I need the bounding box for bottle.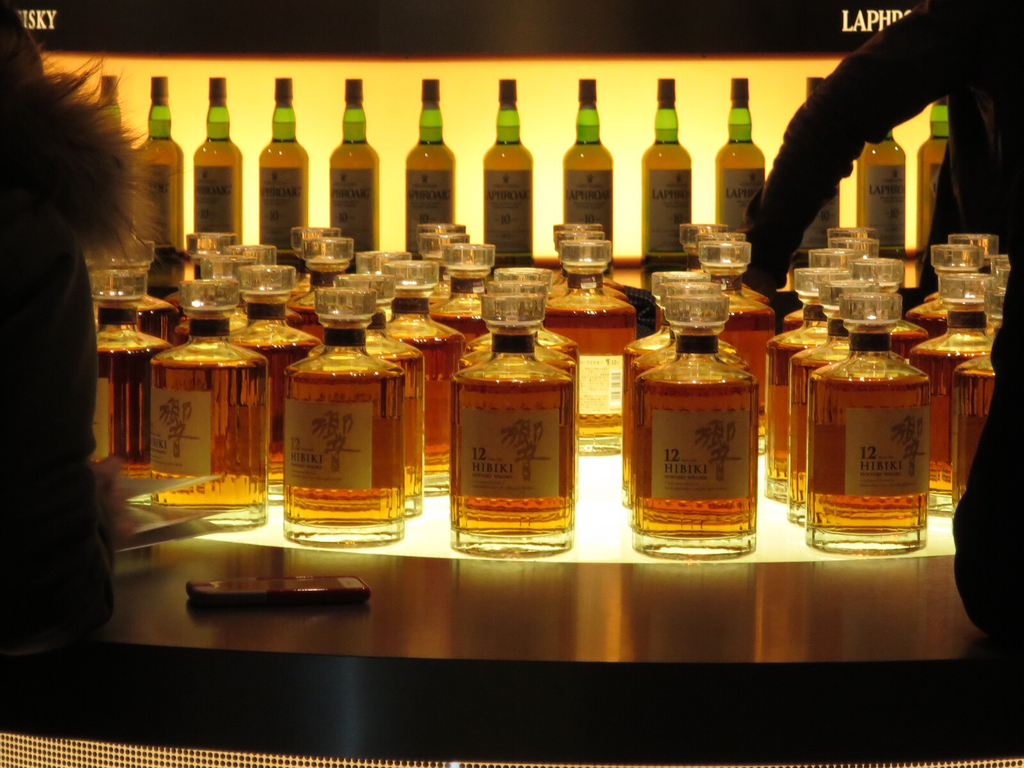
Here it is: rect(405, 76, 453, 260).
